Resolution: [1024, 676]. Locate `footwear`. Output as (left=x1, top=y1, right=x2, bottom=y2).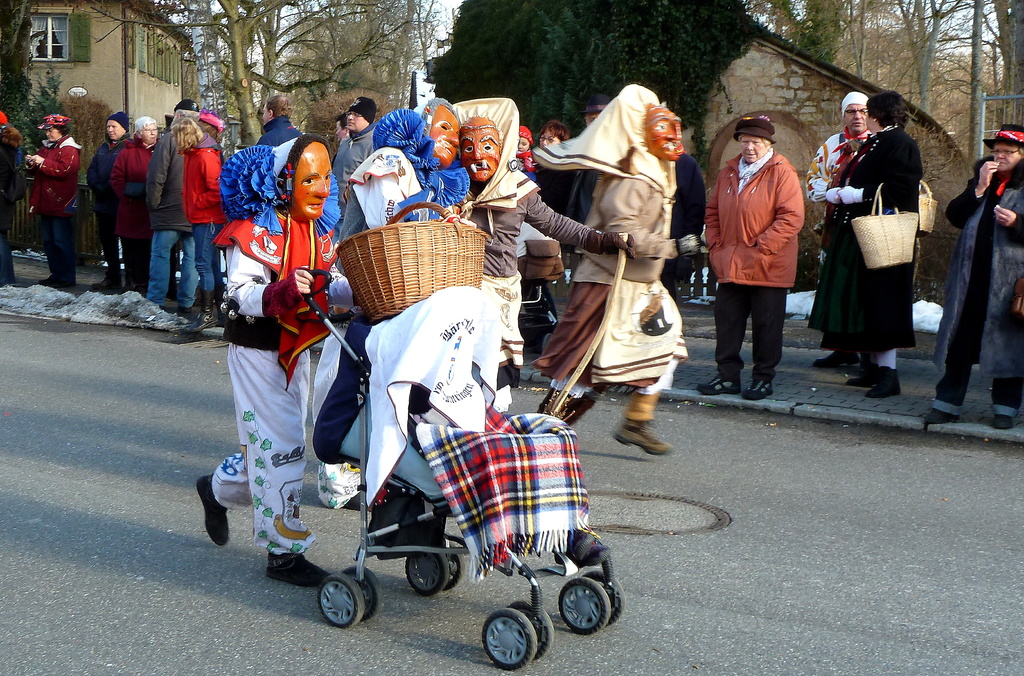
(left=870, top=363, right=903, bottom=400).
